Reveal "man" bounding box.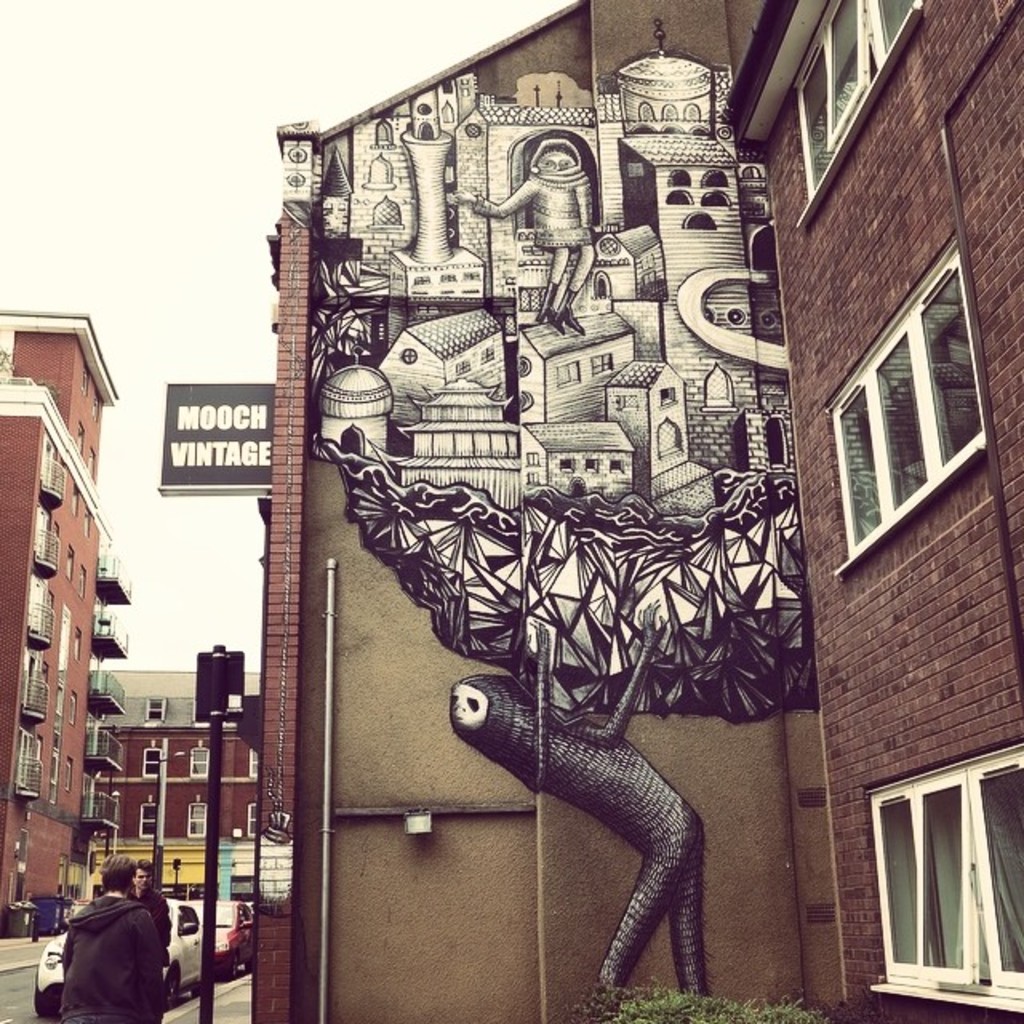
Revealed: {"x1": 125, "y1": 861, "x2": 168, "y2": 944}.
